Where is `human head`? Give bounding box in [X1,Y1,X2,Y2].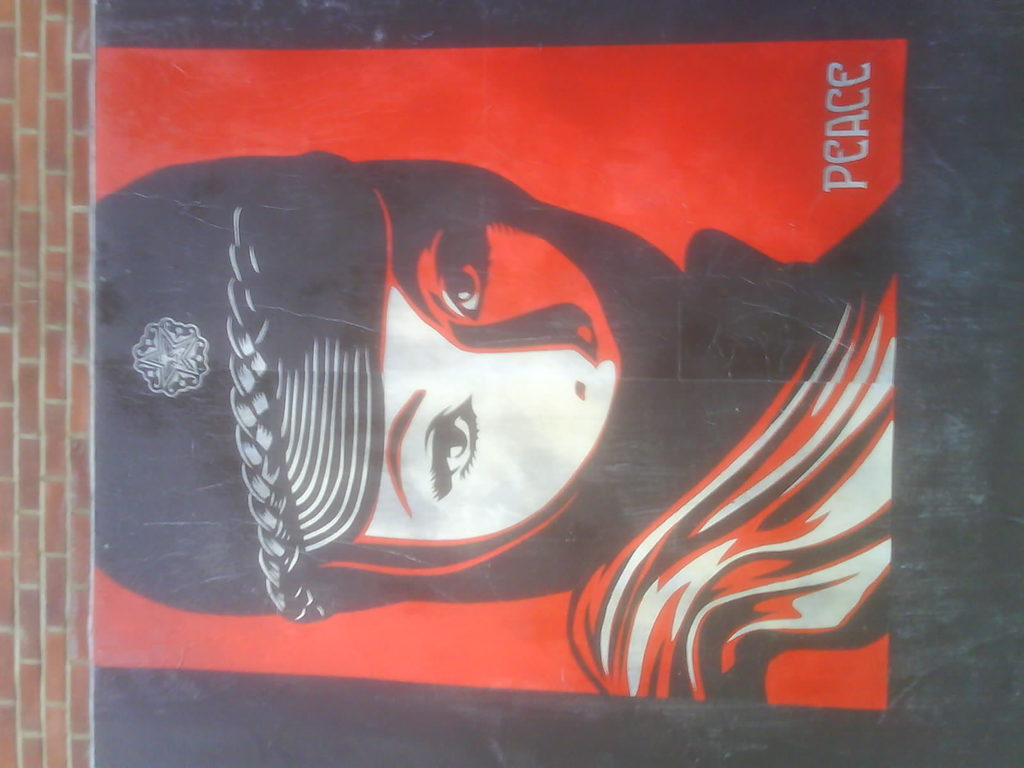
[91,156,624,602].
